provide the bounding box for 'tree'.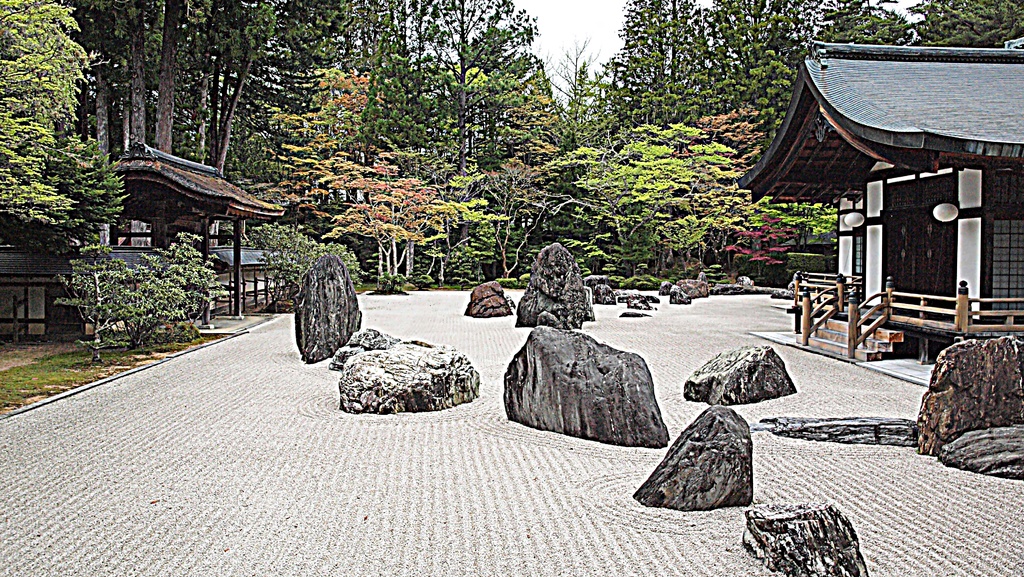
[563, 120, 781, 268].
